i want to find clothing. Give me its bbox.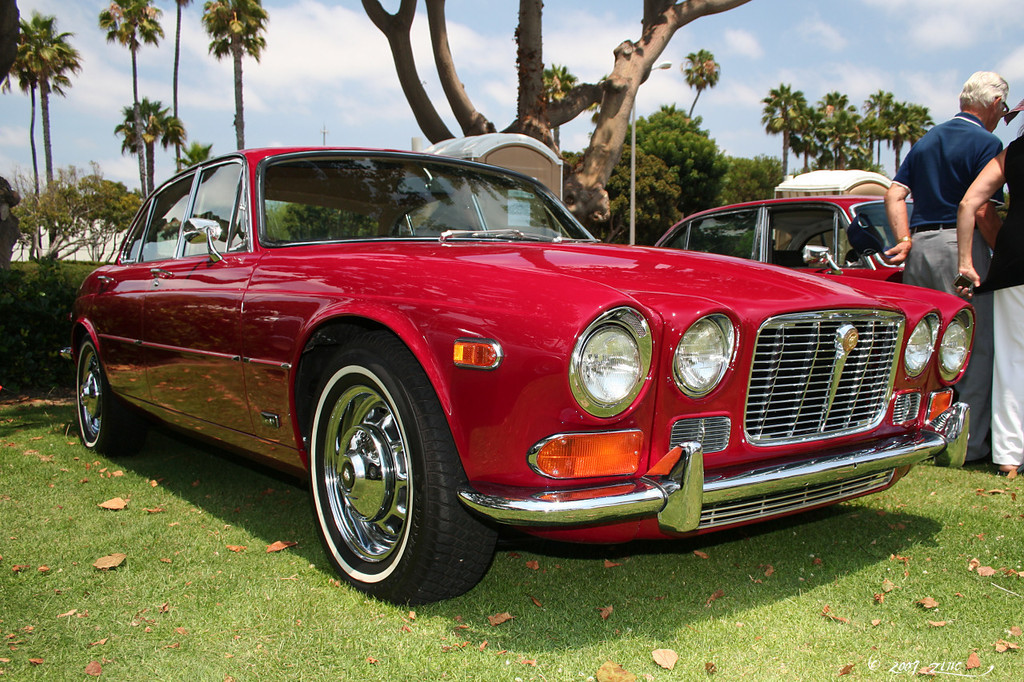
box=[987, 126, 1023, 461].
